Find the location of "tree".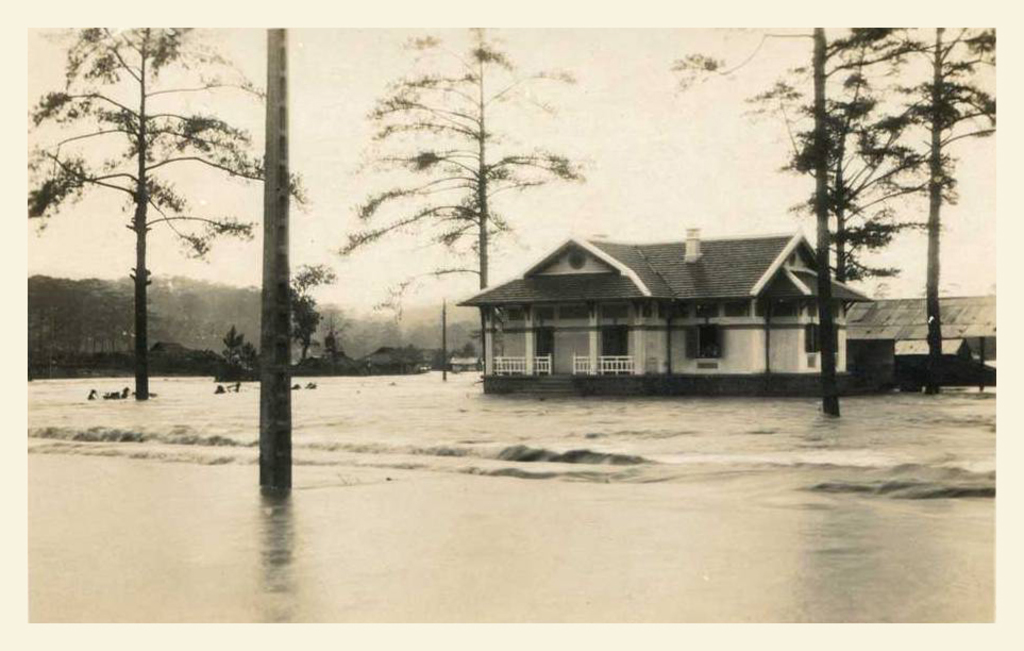
Location: (860,26,997,387).
